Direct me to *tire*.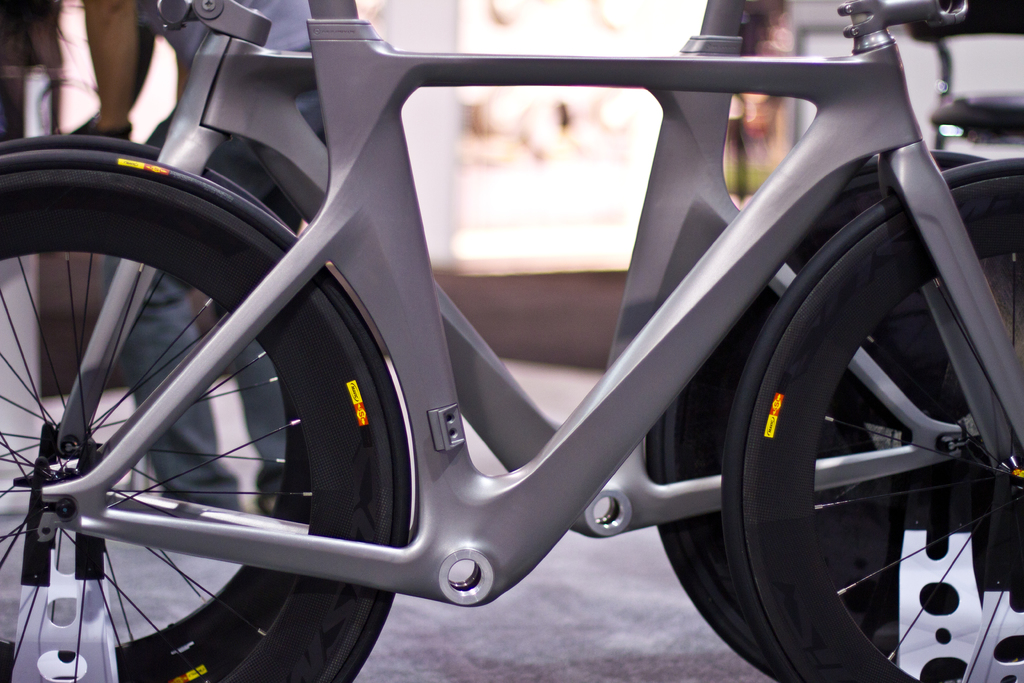
Direction: pyautogui.locateOnScreen(645, 152, 1023, 679).
